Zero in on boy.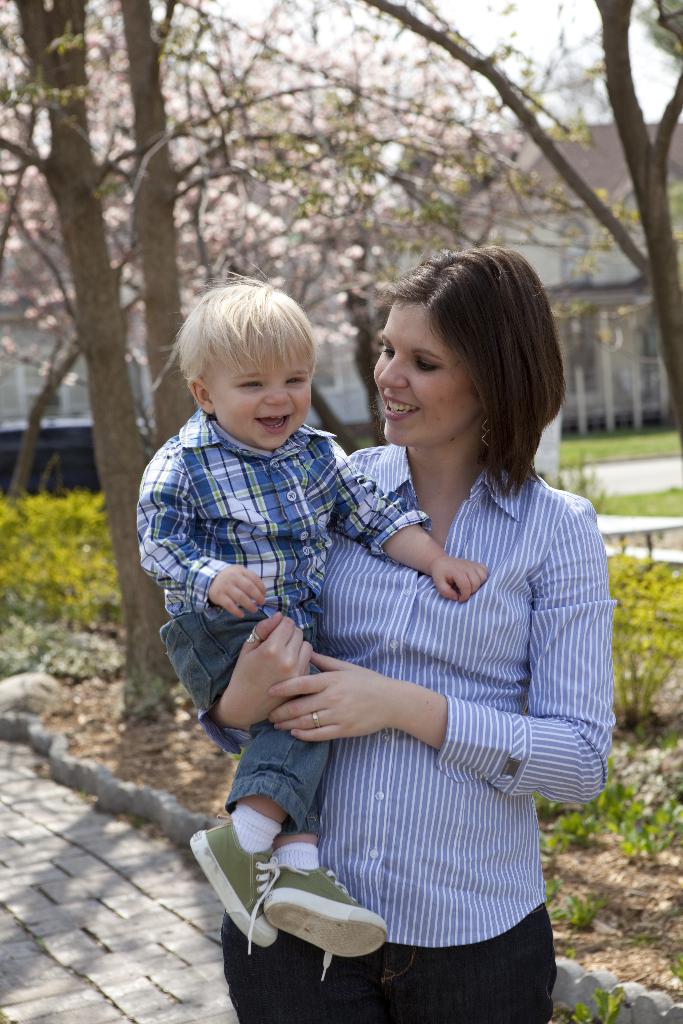
Zeroed in: left=171, top=244, right=458, bottom=989.
